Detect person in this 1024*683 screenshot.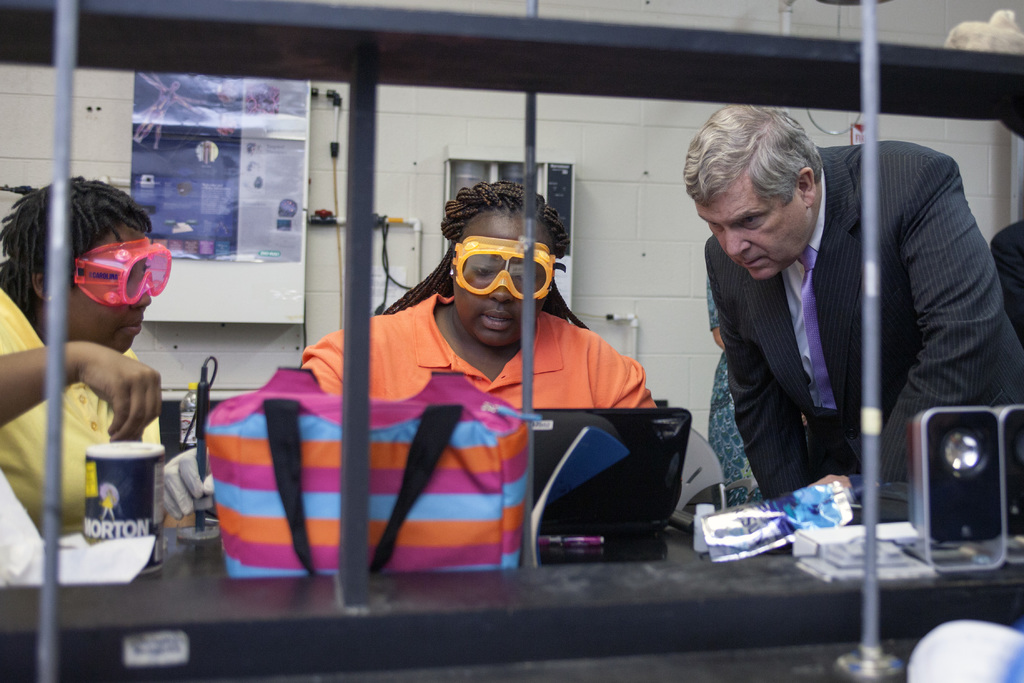
Detection: 291 171 653 431.
